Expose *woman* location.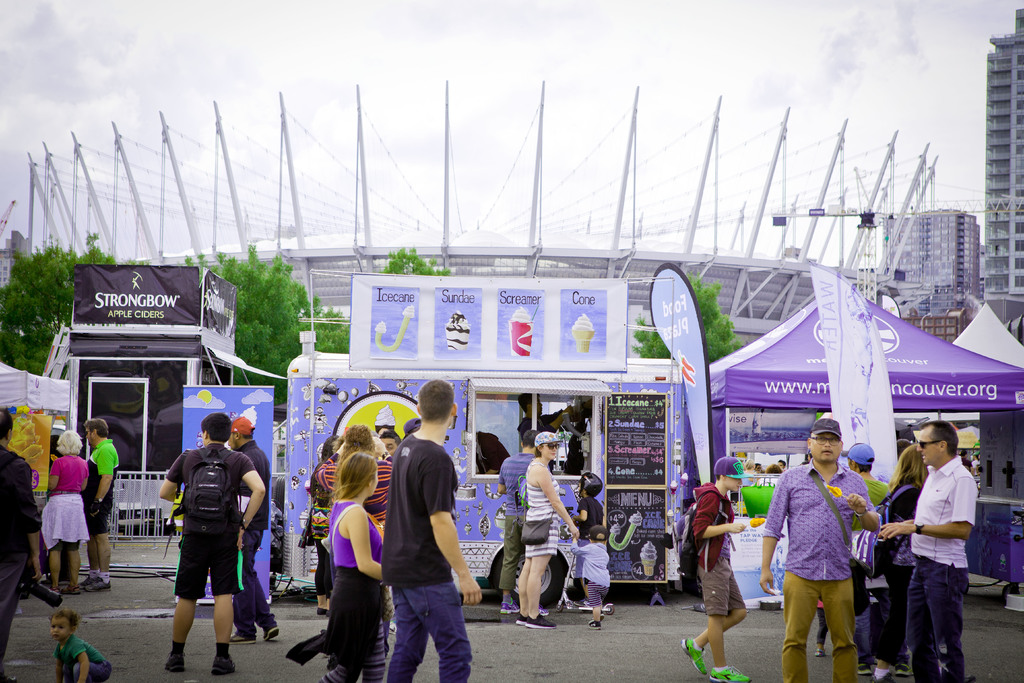
Exposed at <box>868,445,927,682</box>.
